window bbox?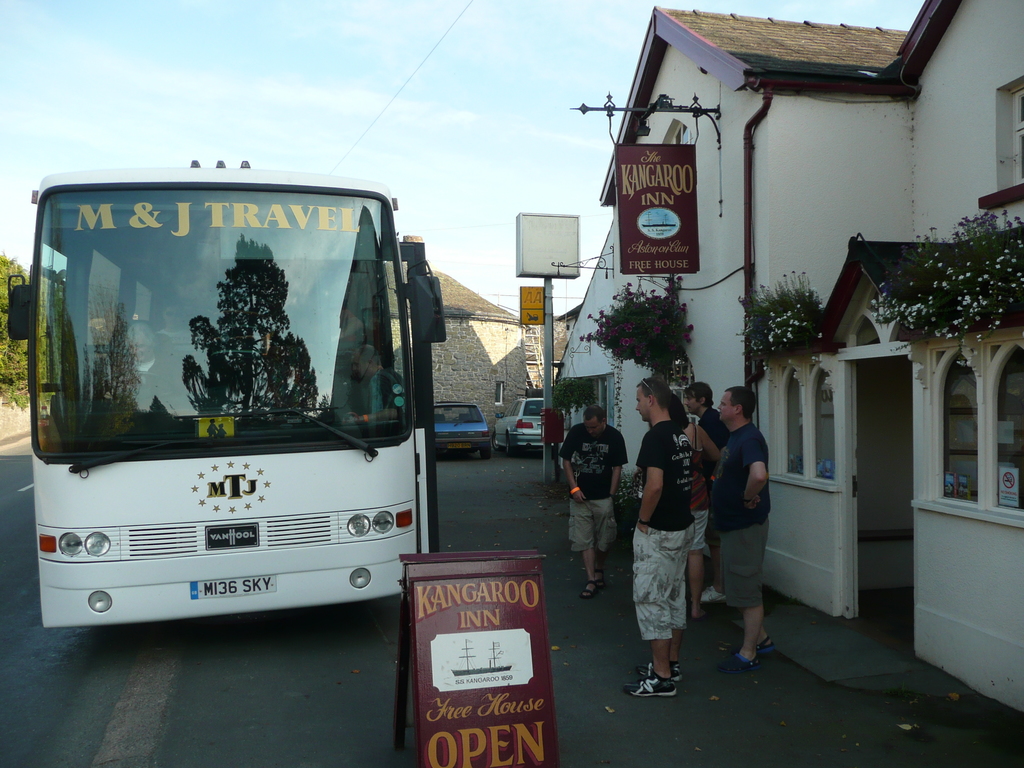
x1=784, y1=367, x2=805, y2=474
